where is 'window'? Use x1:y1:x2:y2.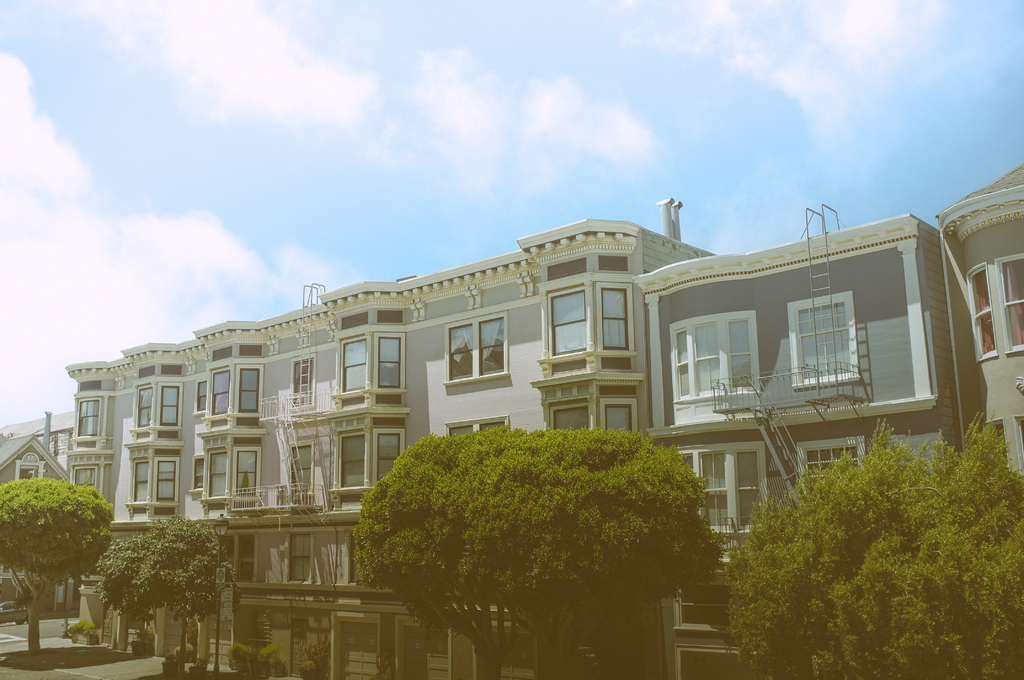
787:287:860:389.
